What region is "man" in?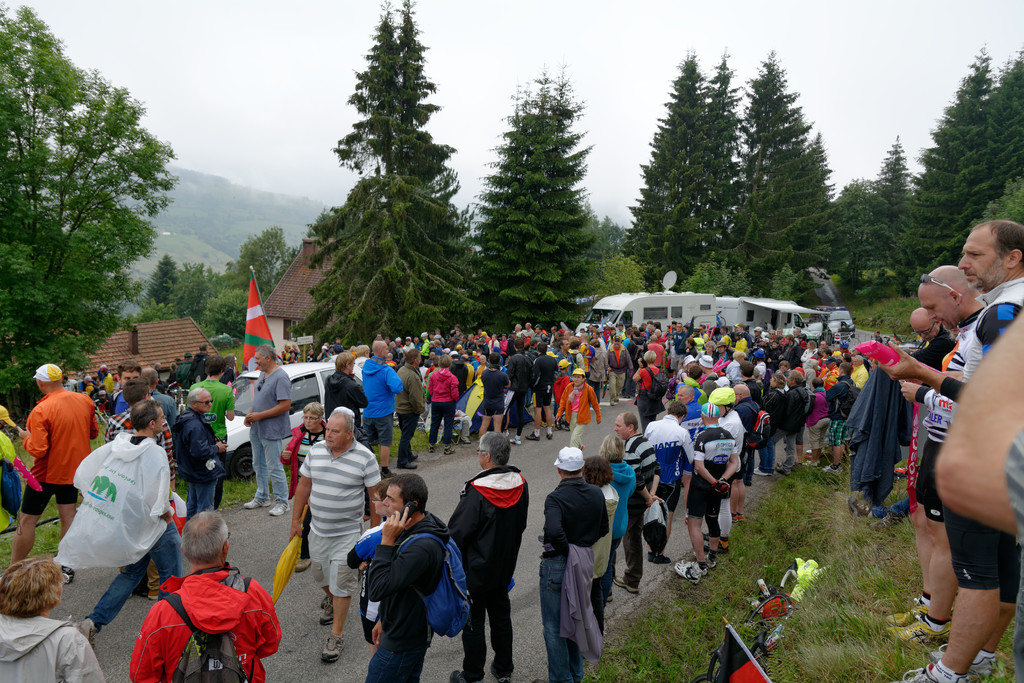
x1=461 y1=333 x2=470 y2=346.
